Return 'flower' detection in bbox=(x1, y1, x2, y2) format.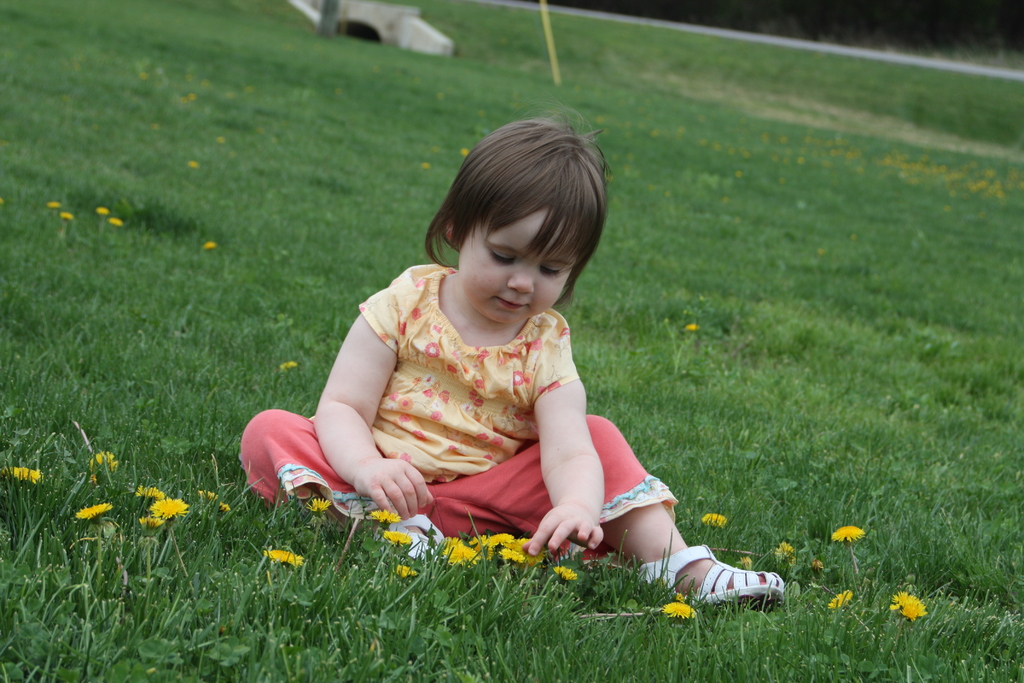
bbox=(200, 240, 216, 251).
